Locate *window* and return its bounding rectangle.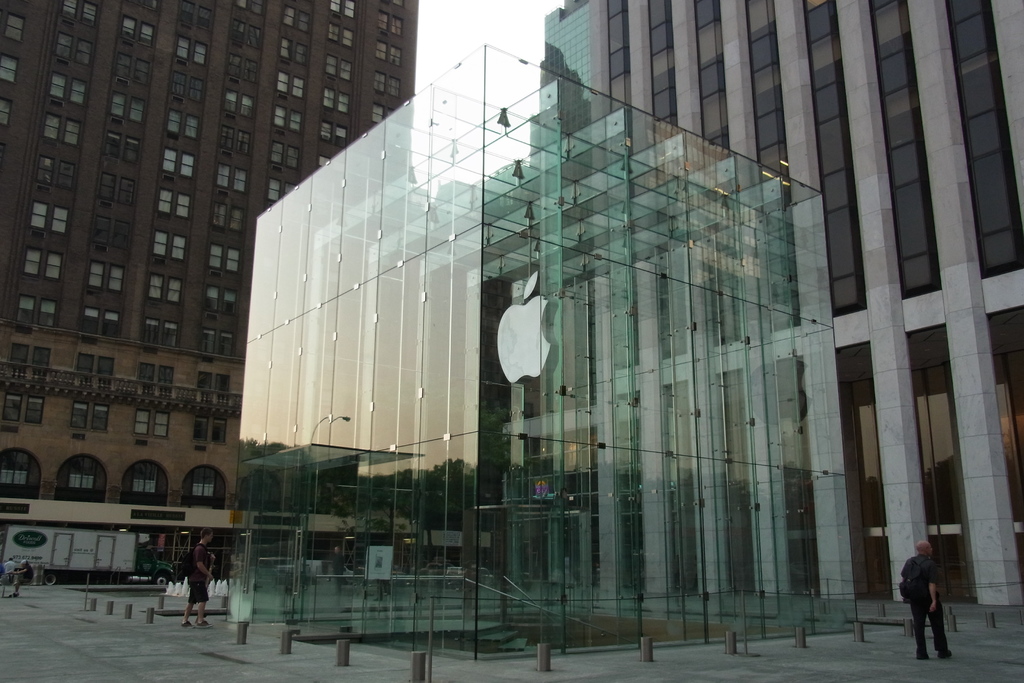
crop(113, 51, 135, 78).
